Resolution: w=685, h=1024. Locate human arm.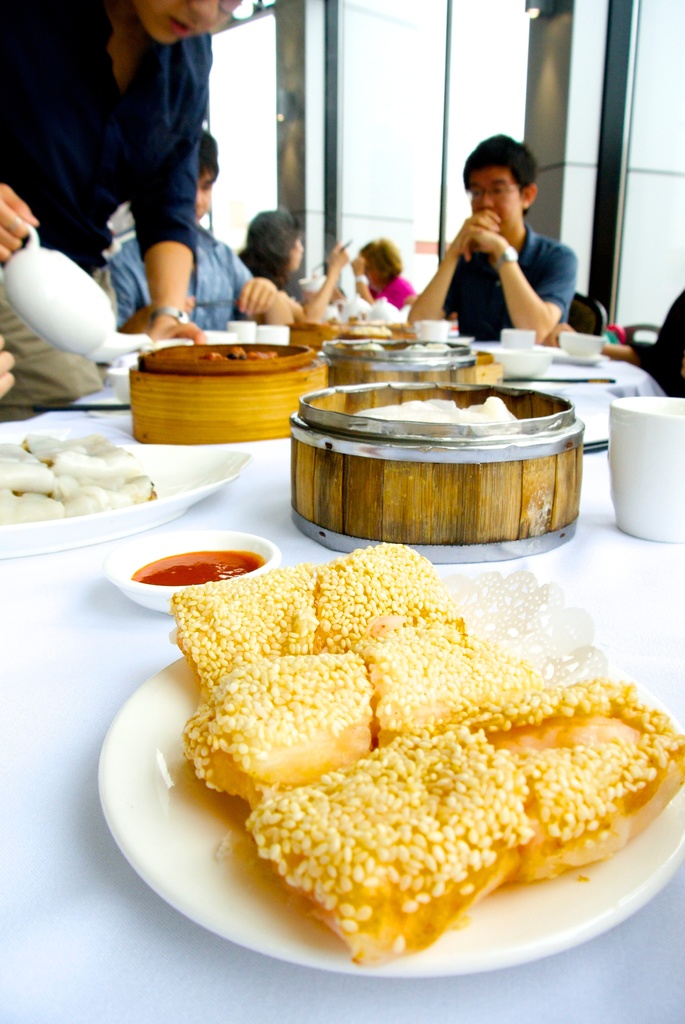
[122, 39, 207, 338].
